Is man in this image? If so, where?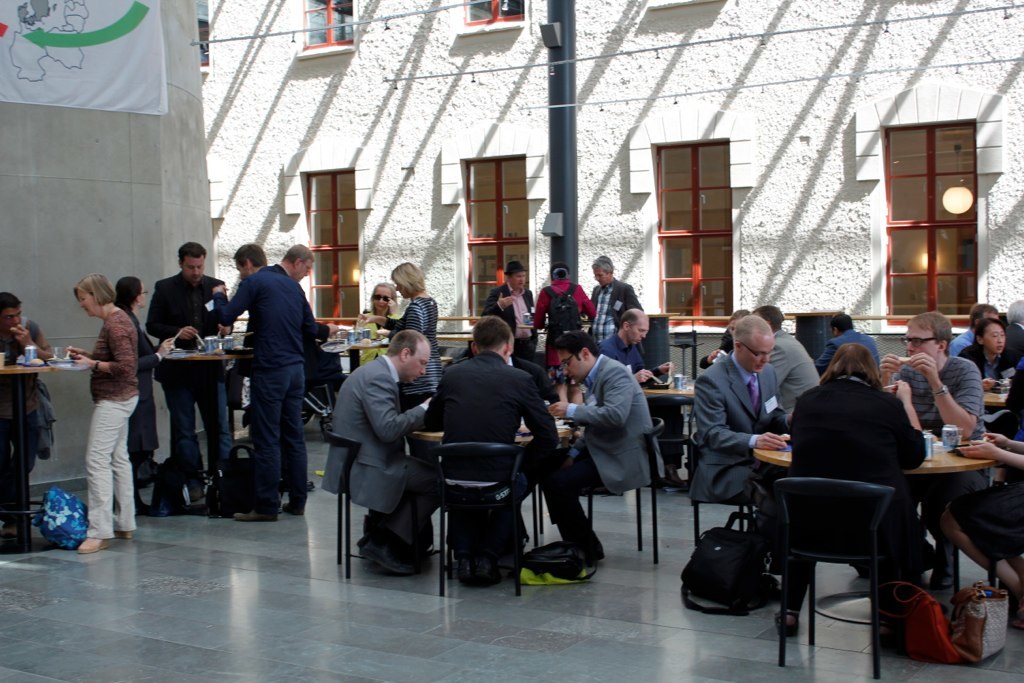
Yes, at bbox=[140, 240, 231, 515].
